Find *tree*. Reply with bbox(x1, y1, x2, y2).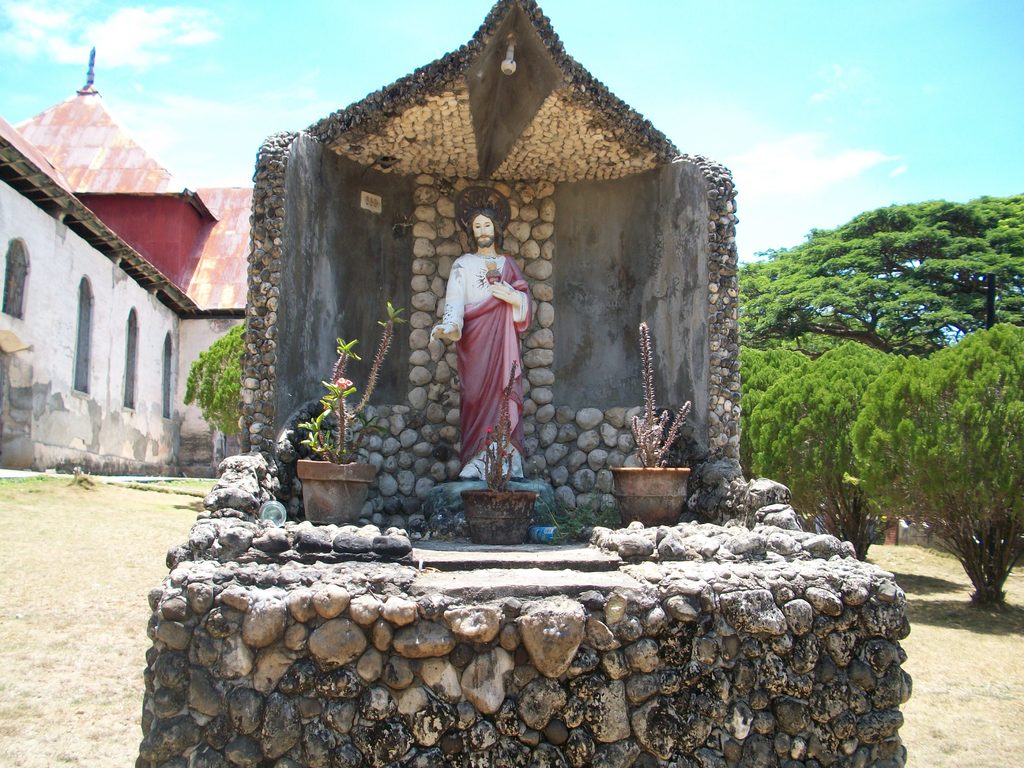
bbox(728, 197, 1023, 360).
